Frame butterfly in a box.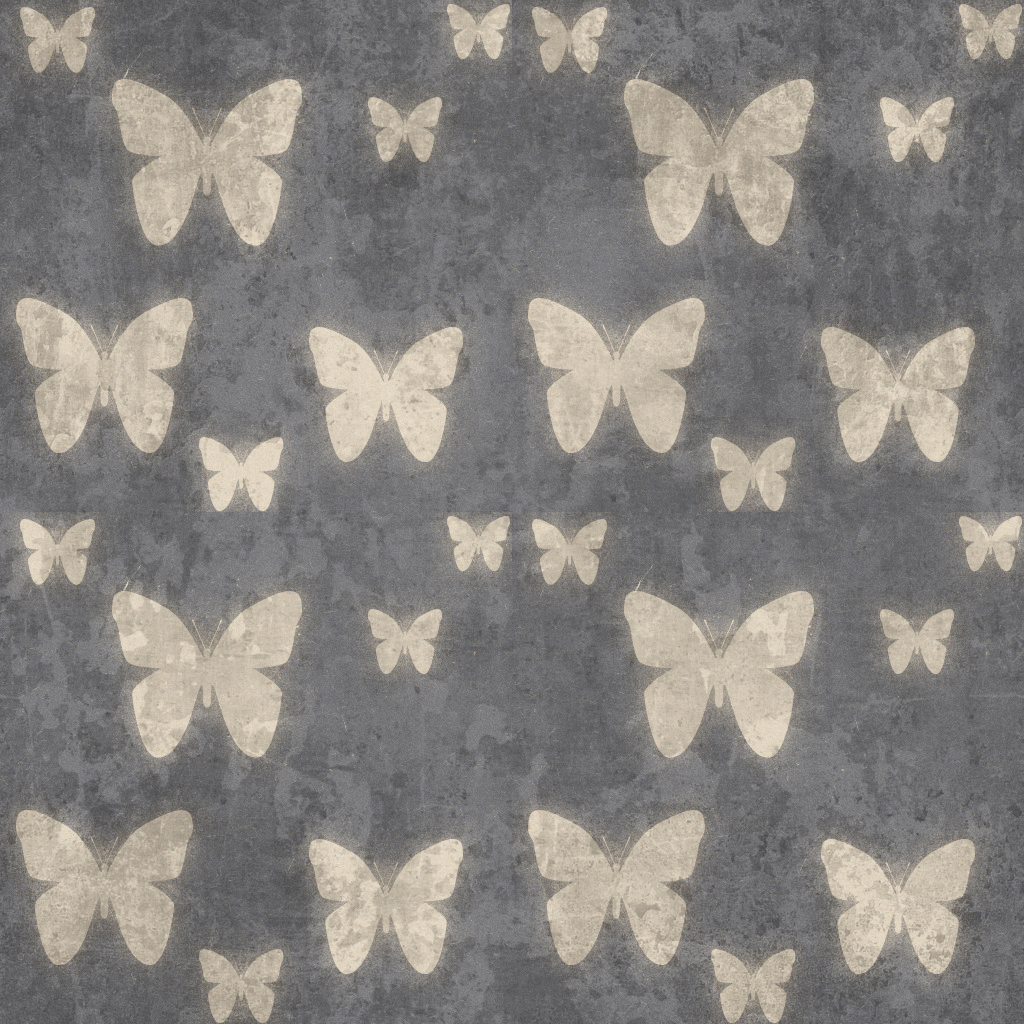
x1=525 y1=806 x2=697 y2=961.
